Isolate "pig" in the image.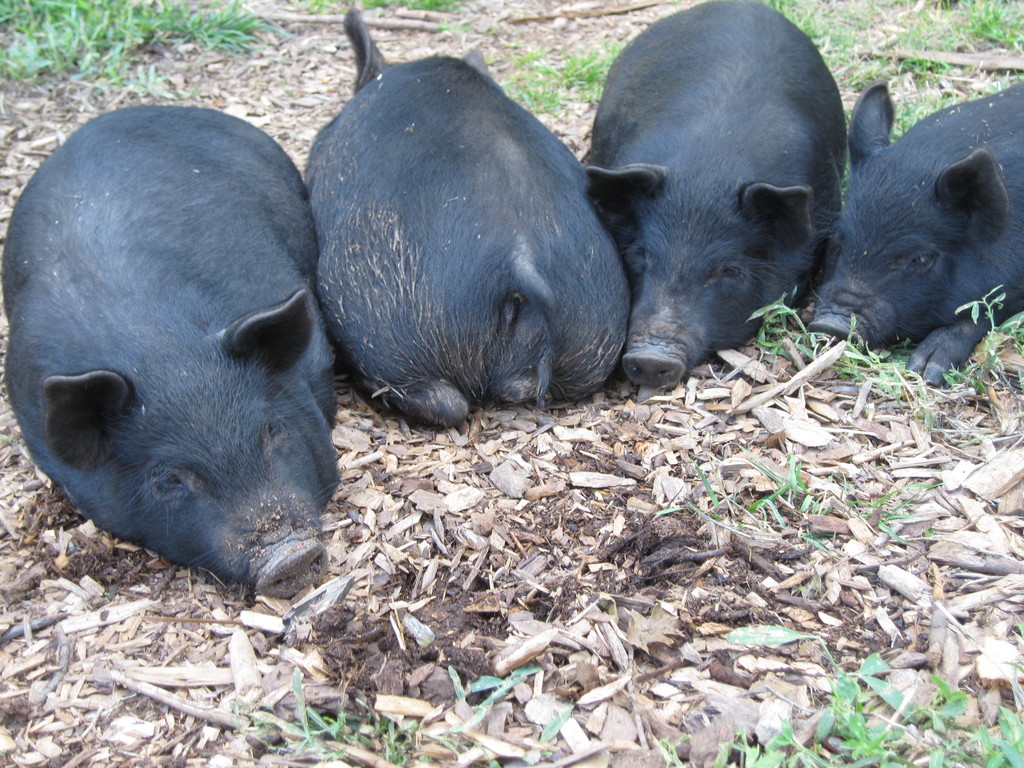
Isolated region: (0, 97, 337, 592).
